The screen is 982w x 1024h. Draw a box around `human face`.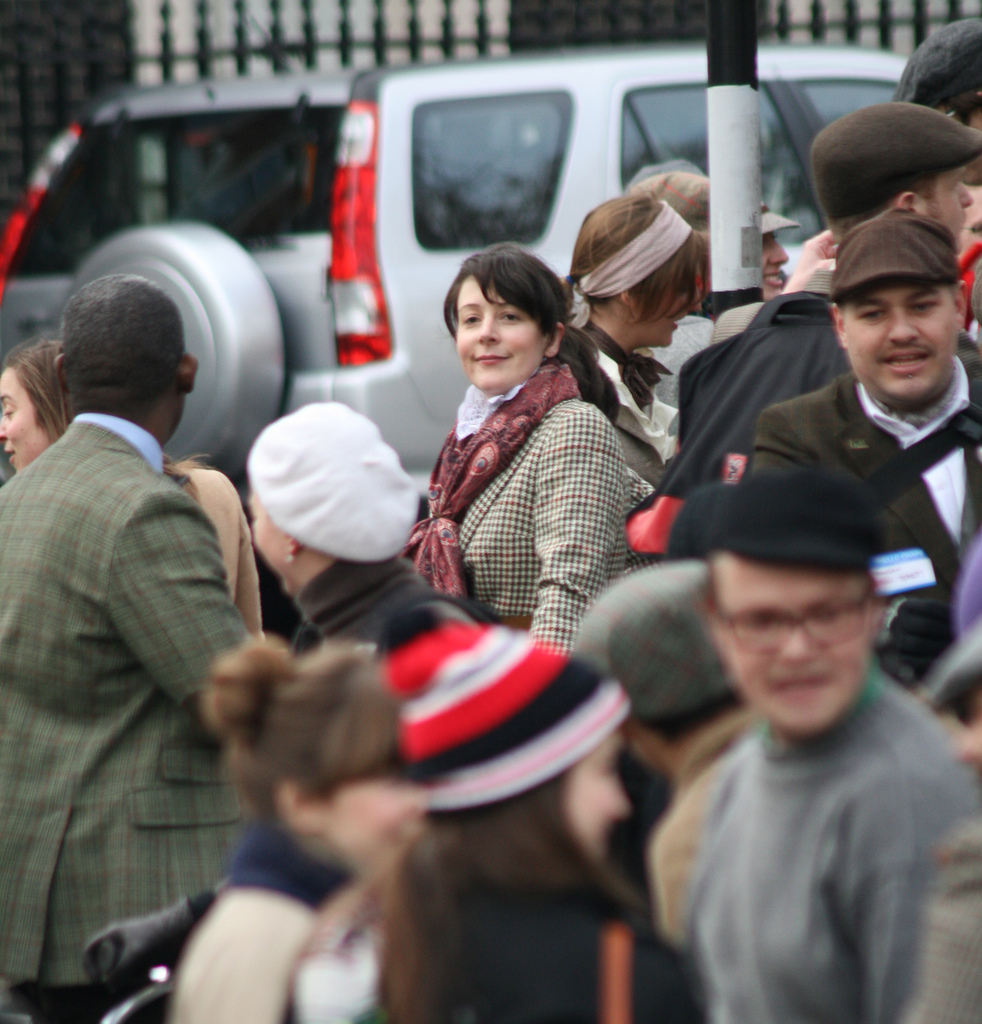
{"left": 456, "top": 275, "right": 545, "bottom": 385}.
